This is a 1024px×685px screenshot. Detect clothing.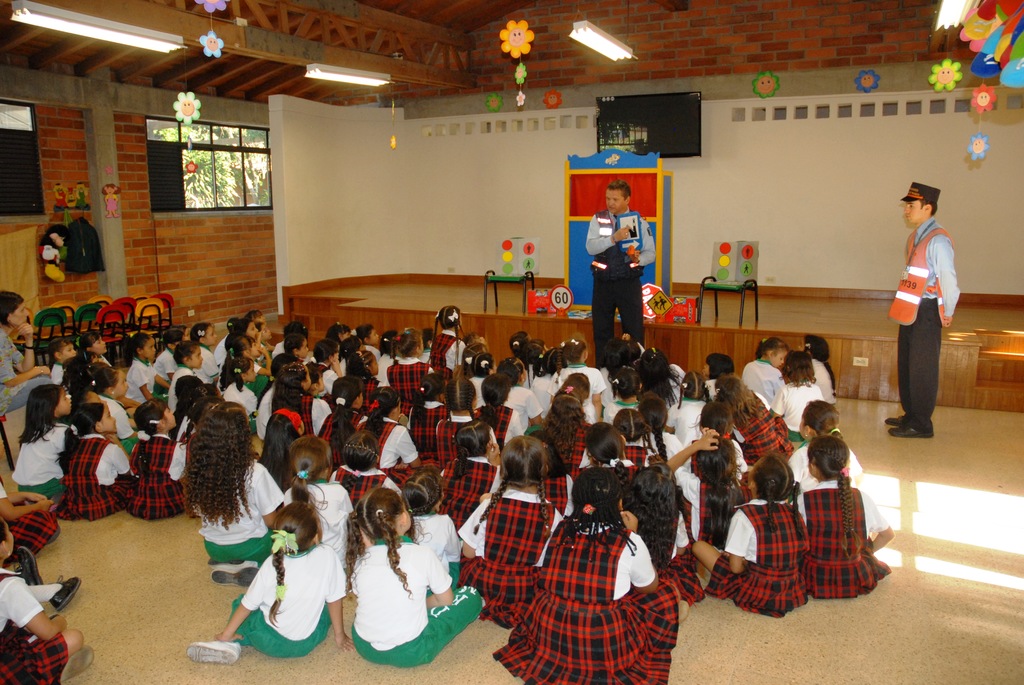
crop(810, 358, 842, 406).
